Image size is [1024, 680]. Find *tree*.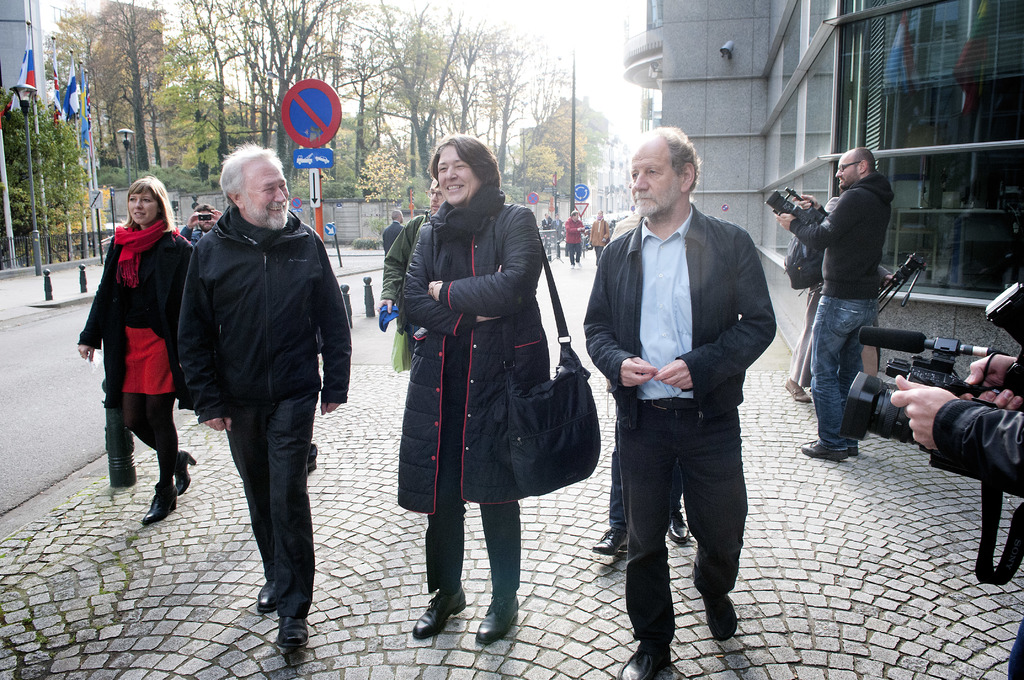
locate(88, 0, 184, 174).
